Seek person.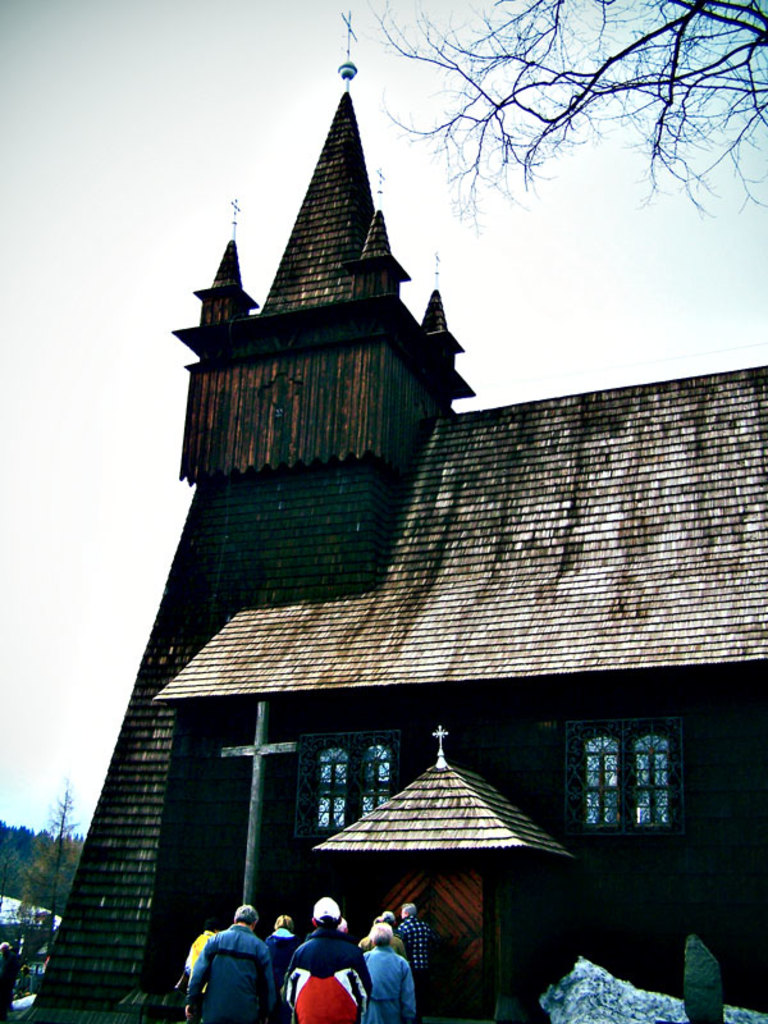
{"x1": 184, "y1": 906, "x2": 274, "y2": 1023}.
